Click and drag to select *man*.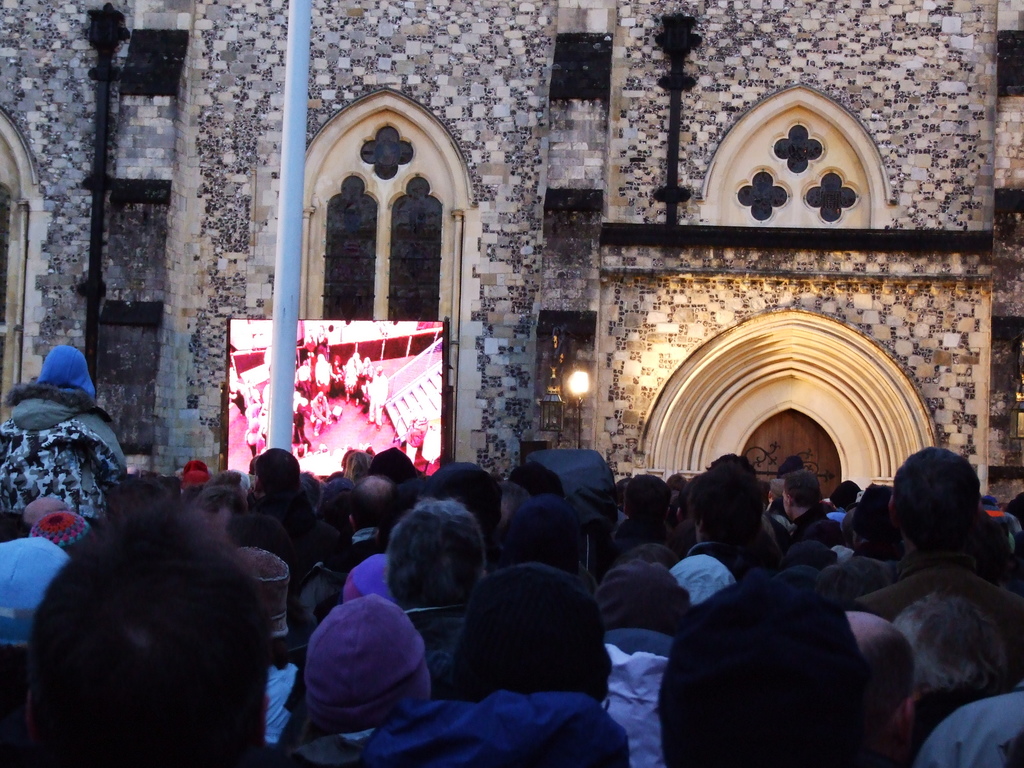
Selection: [669, 577, 886, 767].
